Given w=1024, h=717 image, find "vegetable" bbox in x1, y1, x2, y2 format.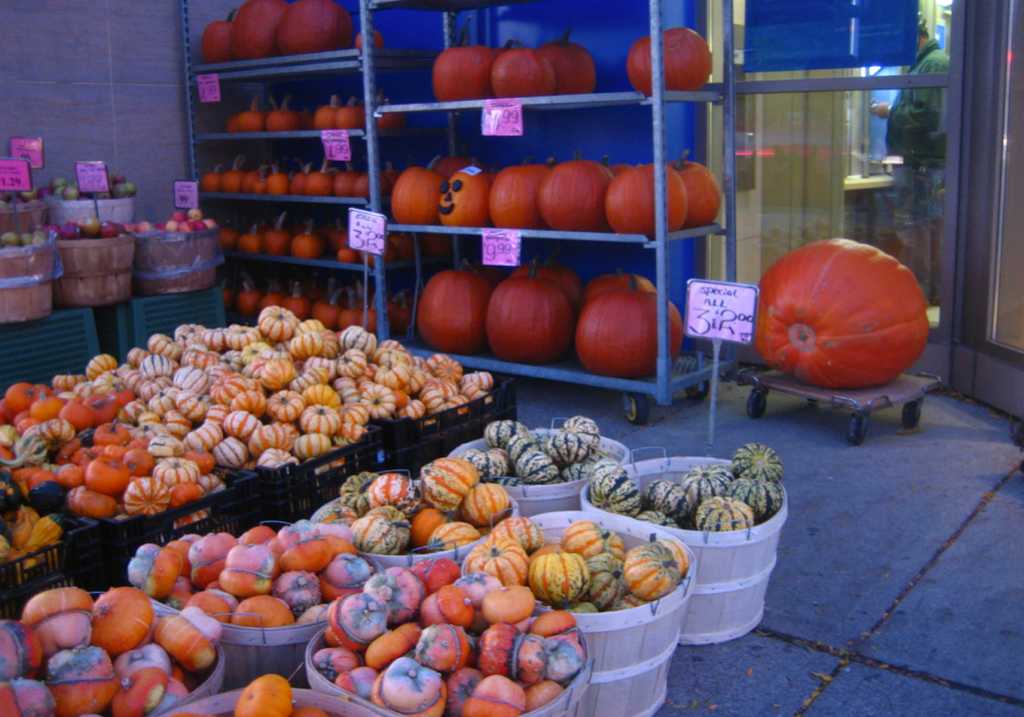
590, 554, 632, 602.
